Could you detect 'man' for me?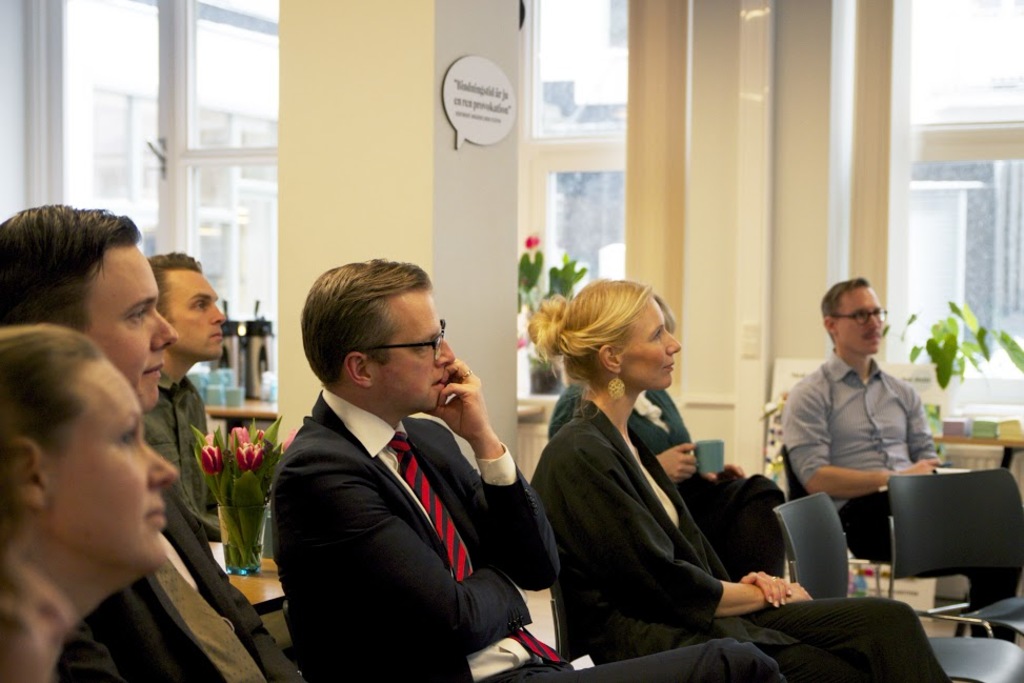
Detection result: (267, 255, 787, 682).
